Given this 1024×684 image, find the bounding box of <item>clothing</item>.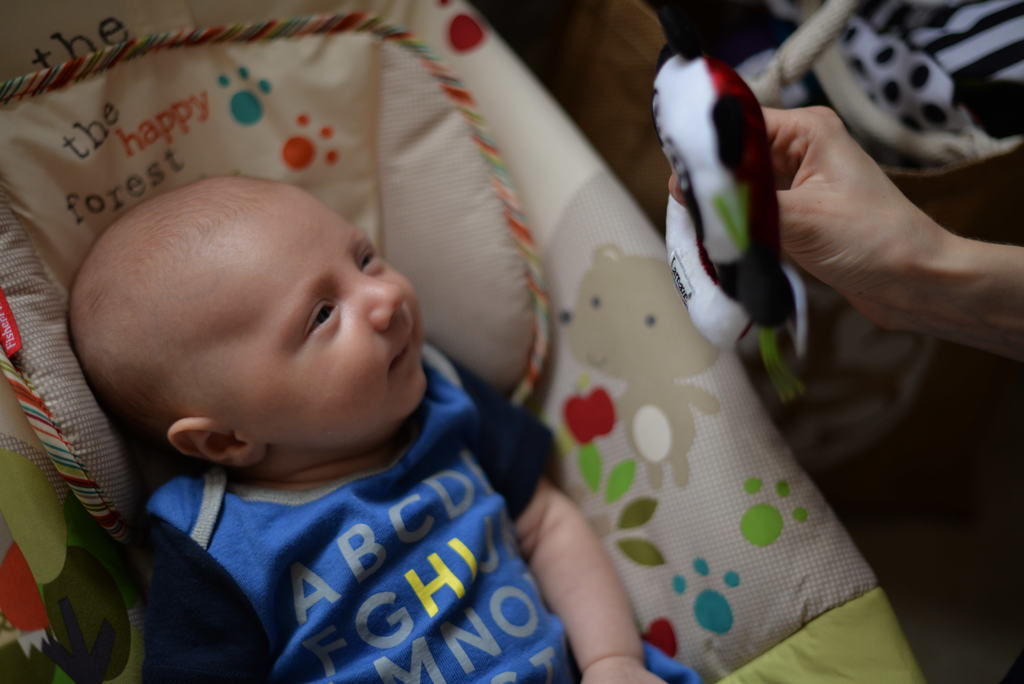
crop(81, 356, 599, 671).
